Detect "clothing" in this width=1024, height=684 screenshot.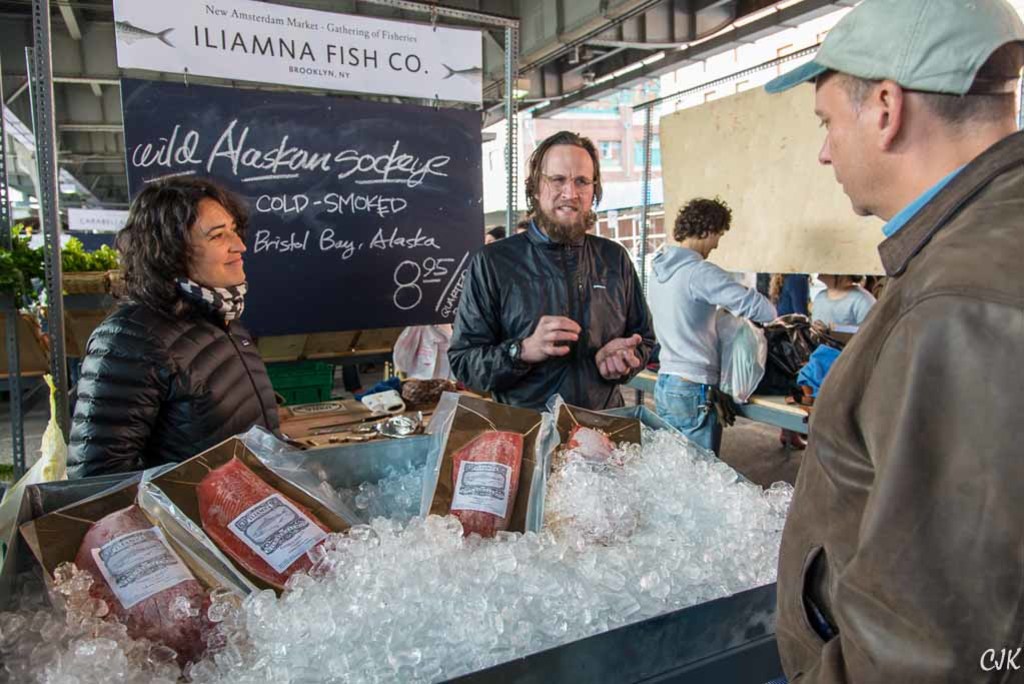
Detection: x1=792 y1=283 x2=877 y2=389.
